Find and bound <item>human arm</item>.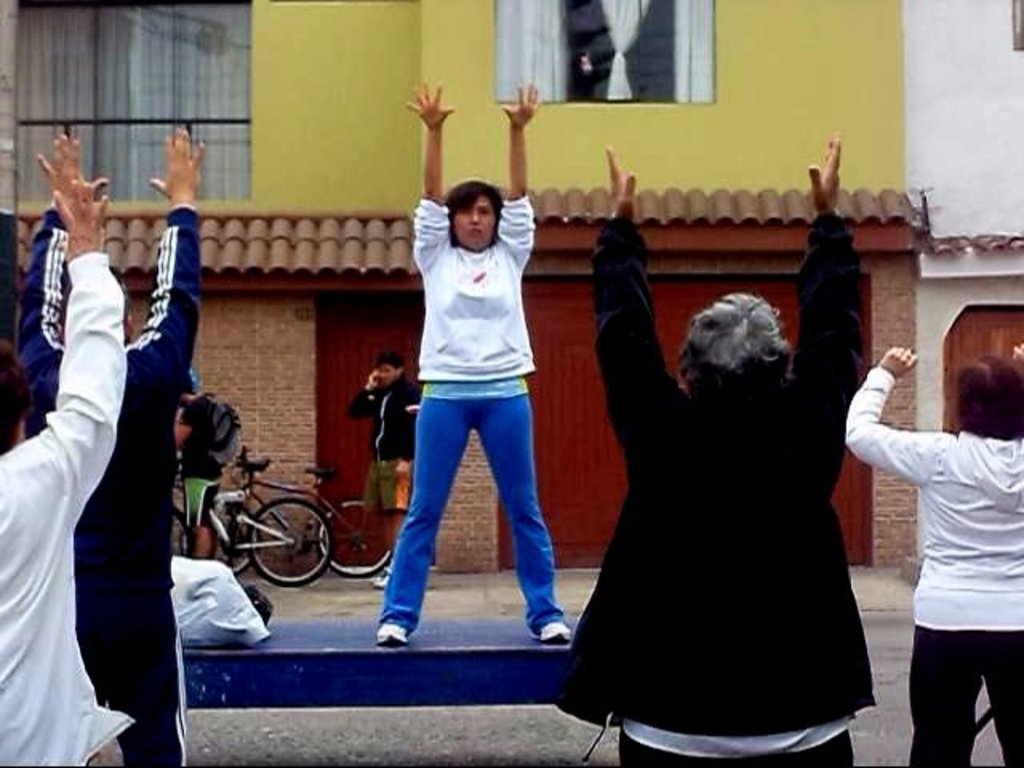
Bound: Rect(790, 134, 866, 435).
